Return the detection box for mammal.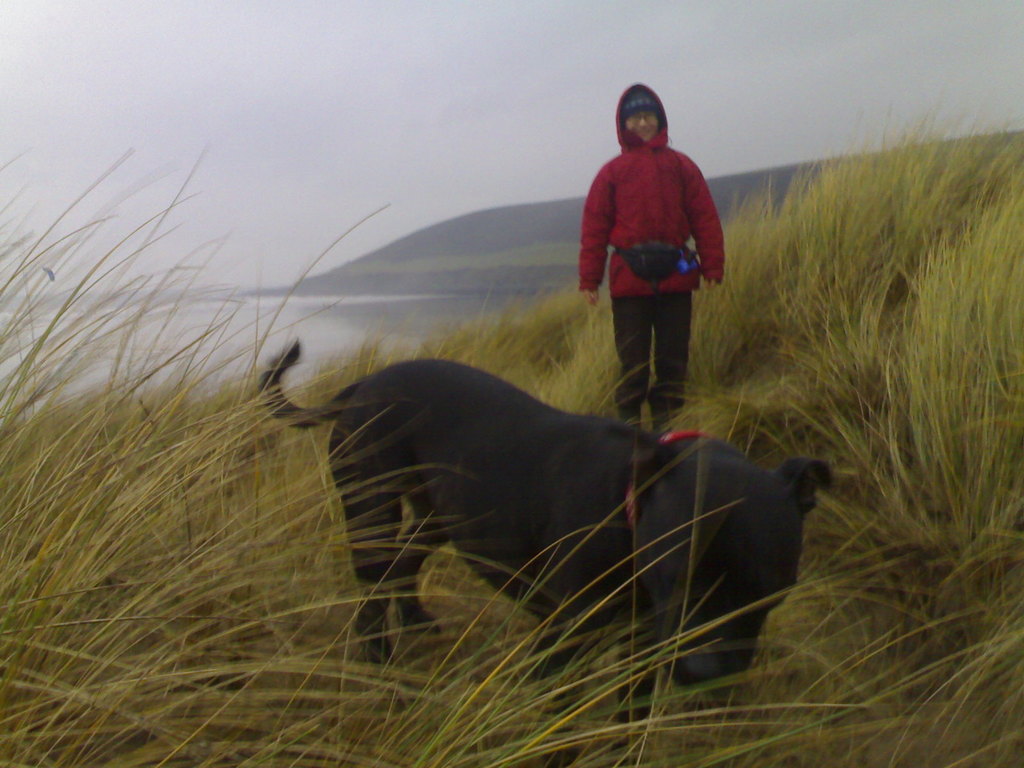
bbox=[145, 360, 837, 658].
